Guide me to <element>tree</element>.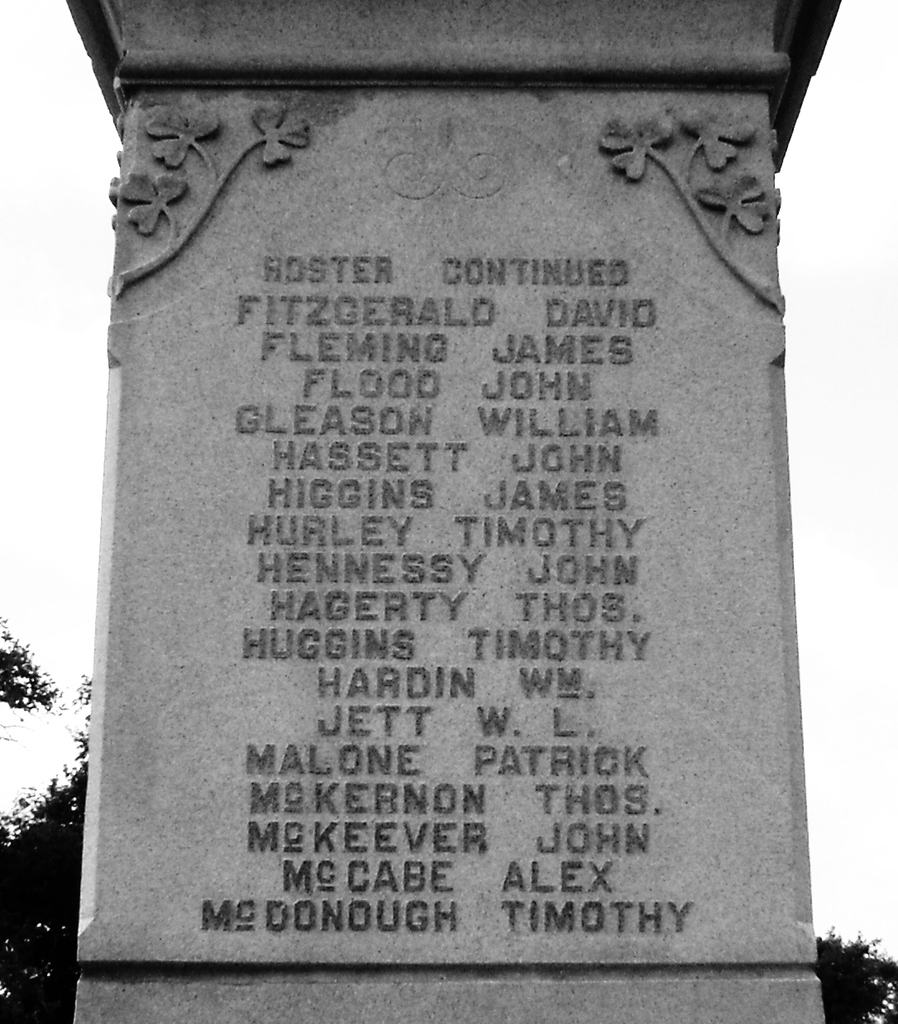
Guidance: (x1=814, y1=925, x2=897, y2=1023).
